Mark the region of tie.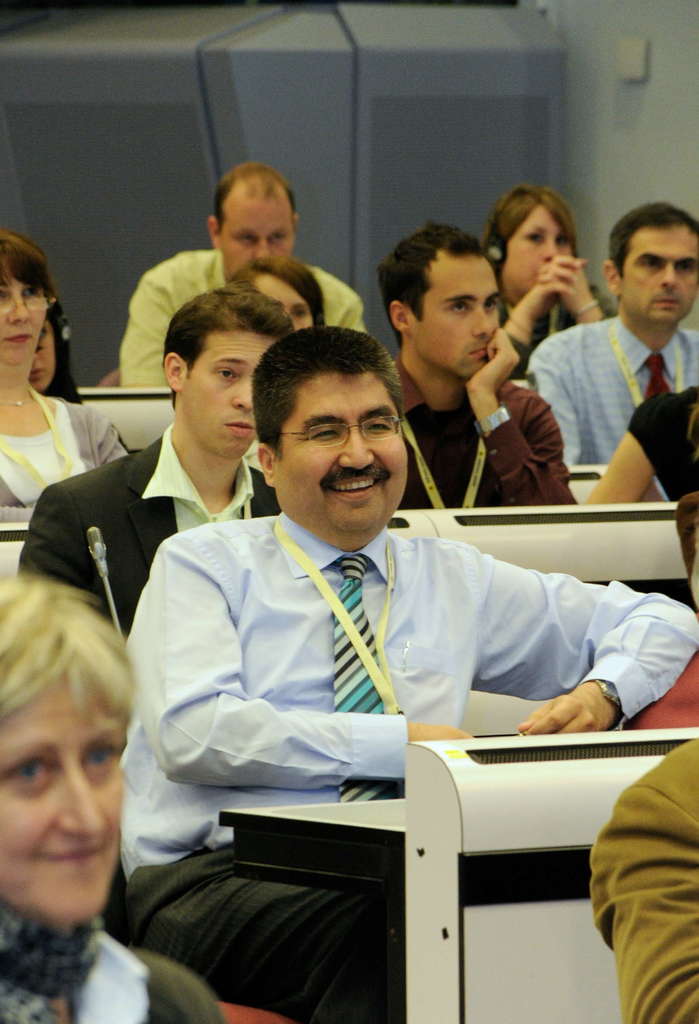
Region: bbox(337, 554, 401, 803).
